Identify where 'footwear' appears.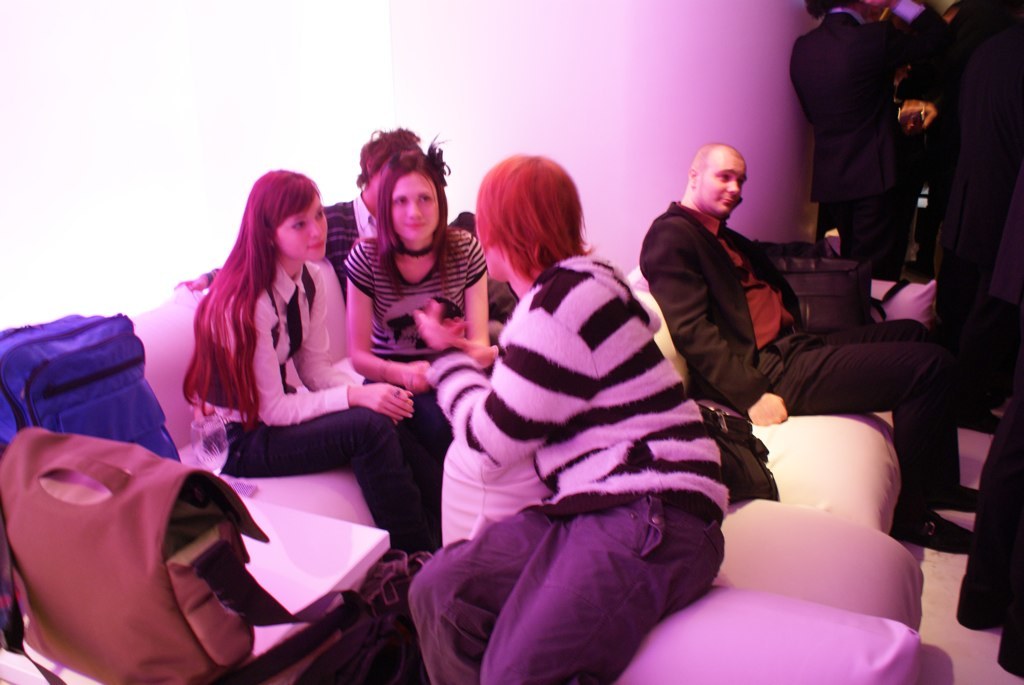
Appears at bbox(941, 477, 977, 509).
